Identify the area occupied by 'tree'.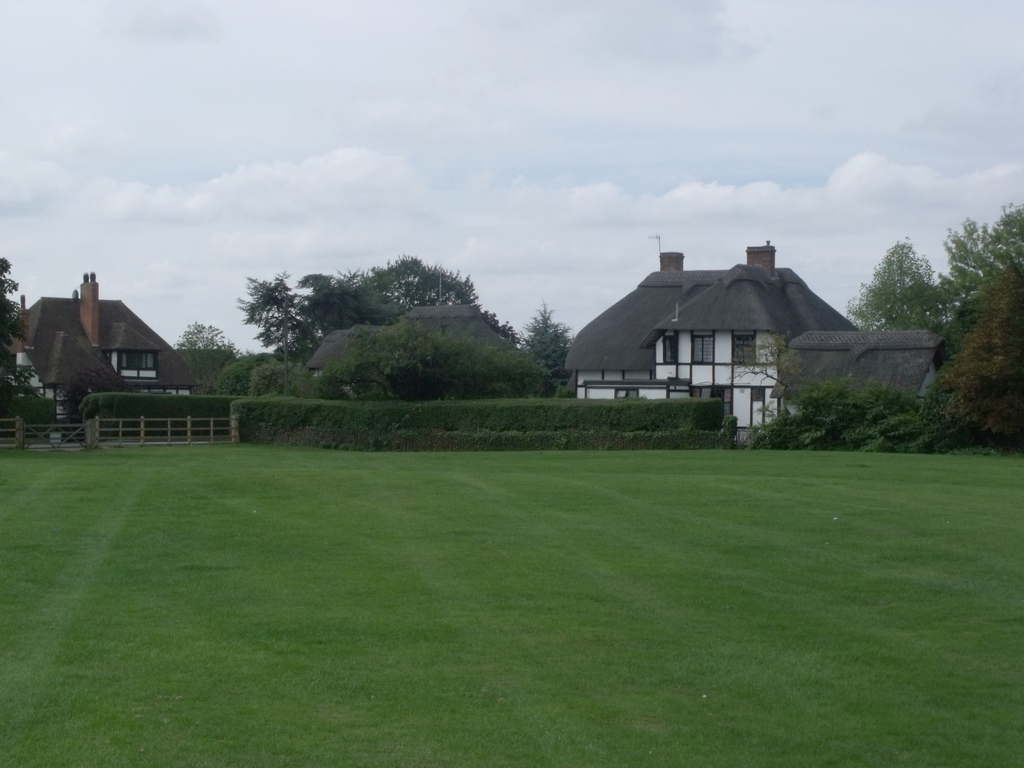
Area: 525:299:574:393.
